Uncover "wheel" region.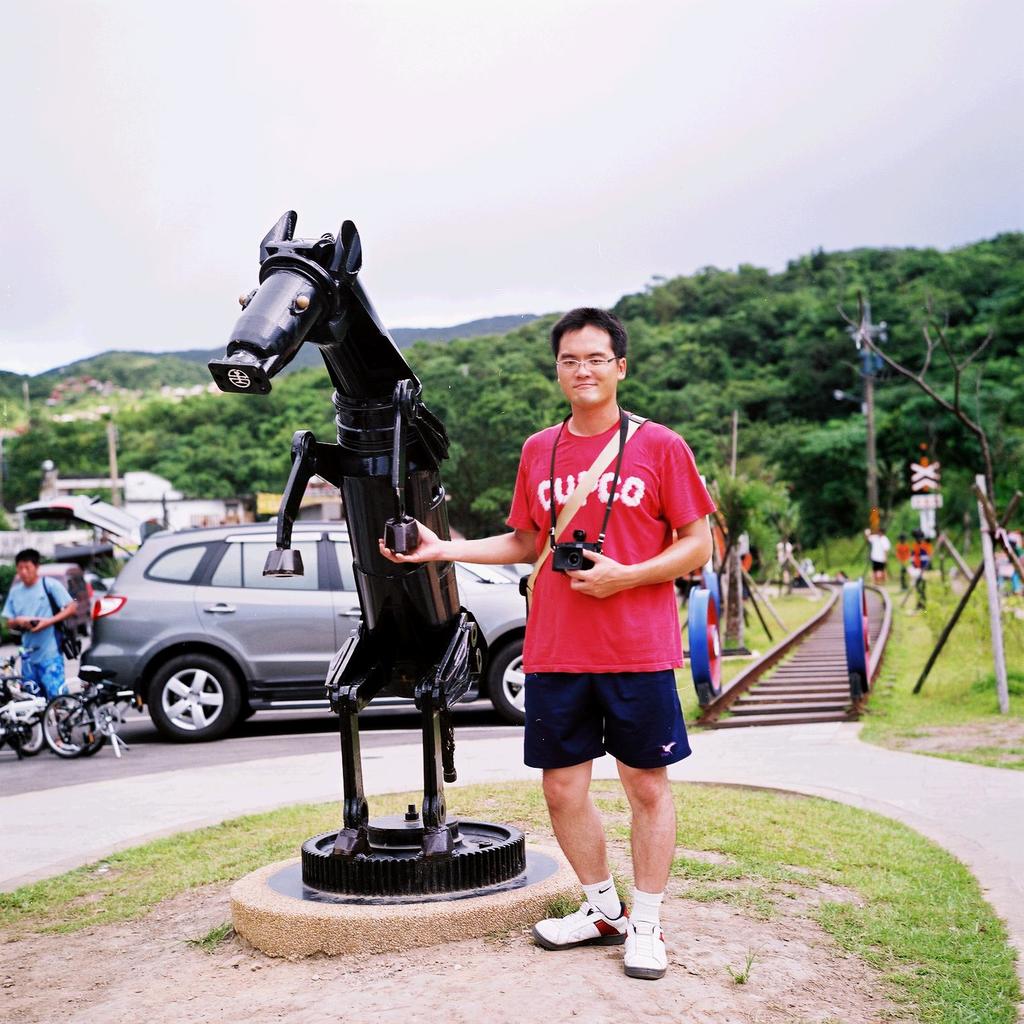
Uncovered: x1=42 y1=692 x2=96 y2=758.
